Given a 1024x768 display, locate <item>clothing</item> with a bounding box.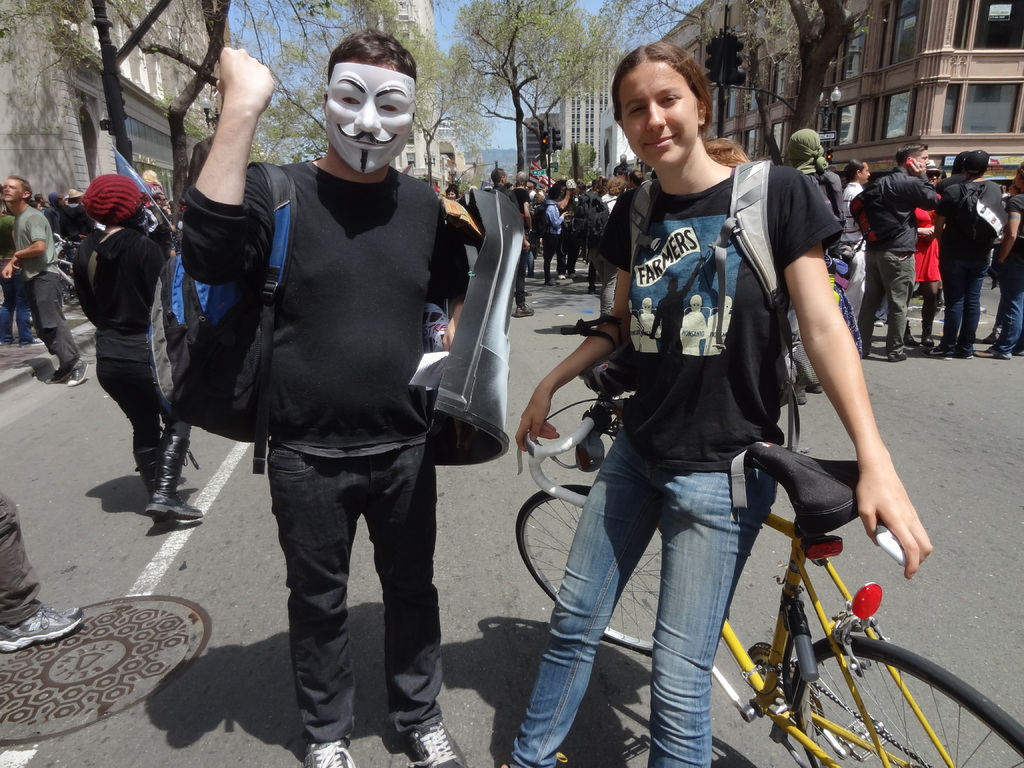
Located: left=173, top=156, right=477, bottom=449.
